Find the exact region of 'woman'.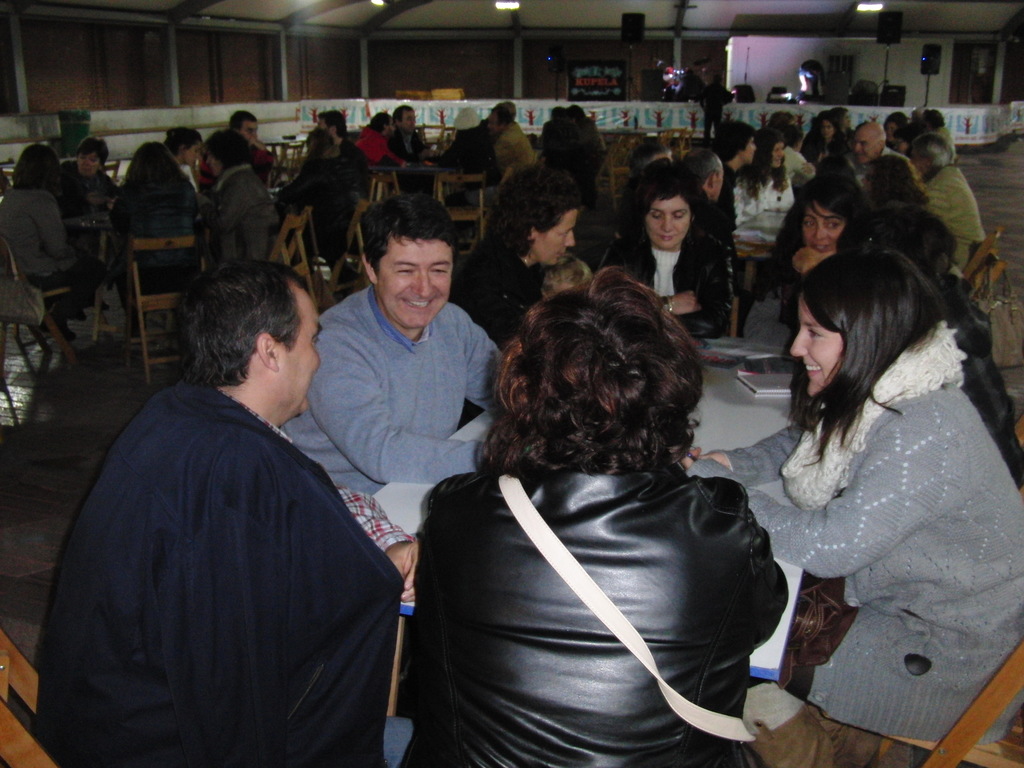
Exact region: 739 134 802 241.
